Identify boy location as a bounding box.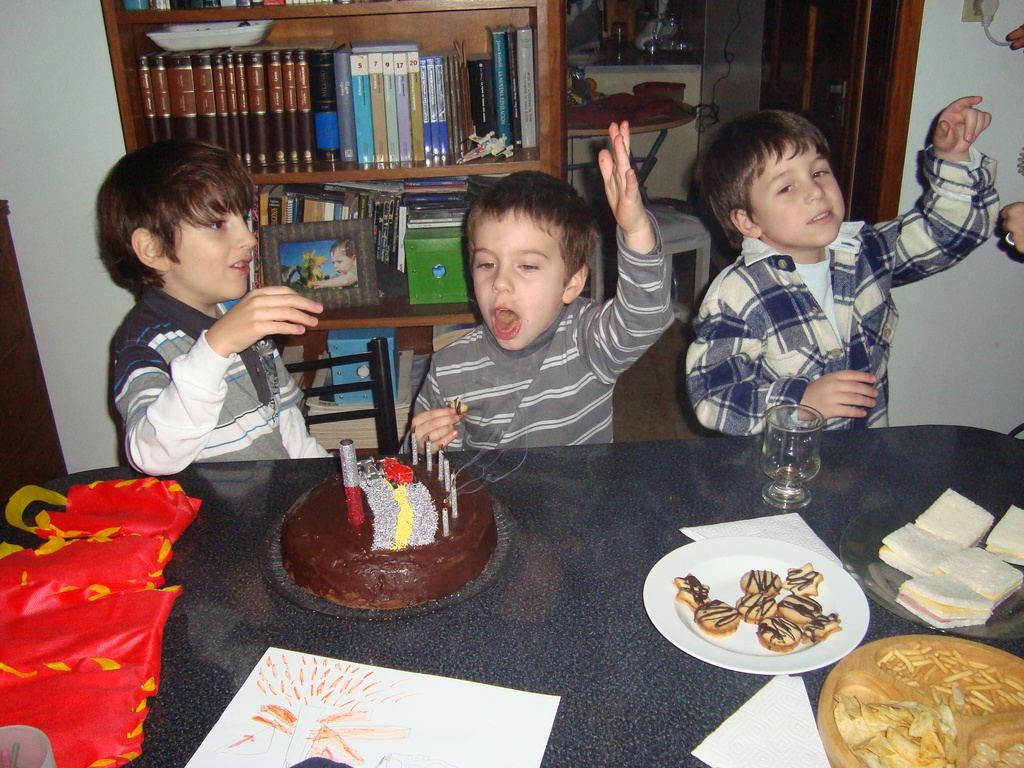
677/94/1004/440.
